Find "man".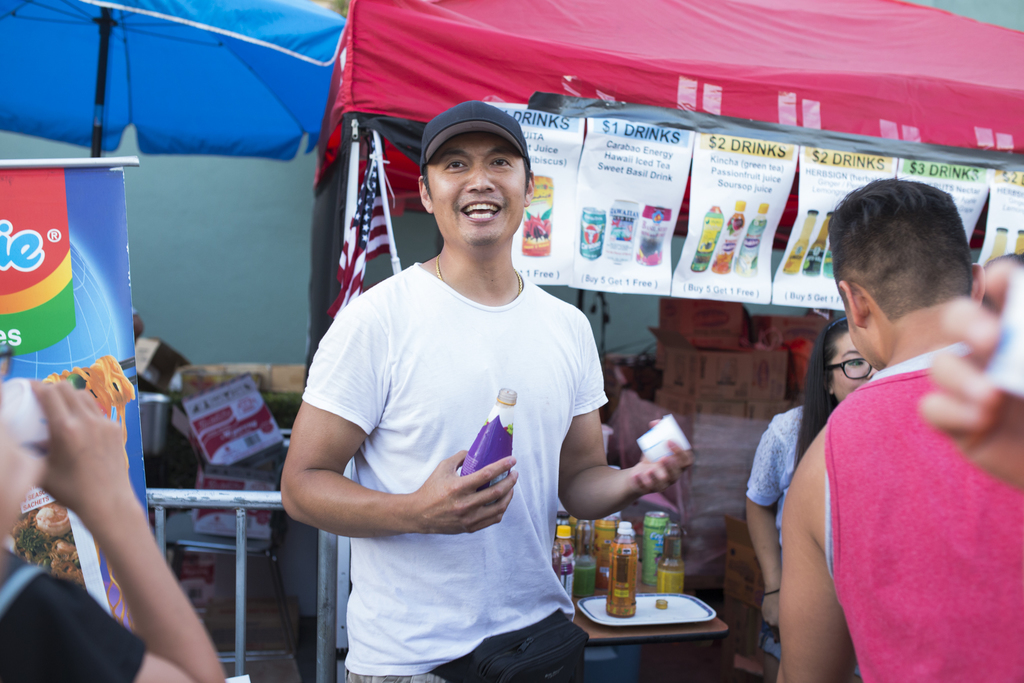
region(766, 178, 1023, 682).
